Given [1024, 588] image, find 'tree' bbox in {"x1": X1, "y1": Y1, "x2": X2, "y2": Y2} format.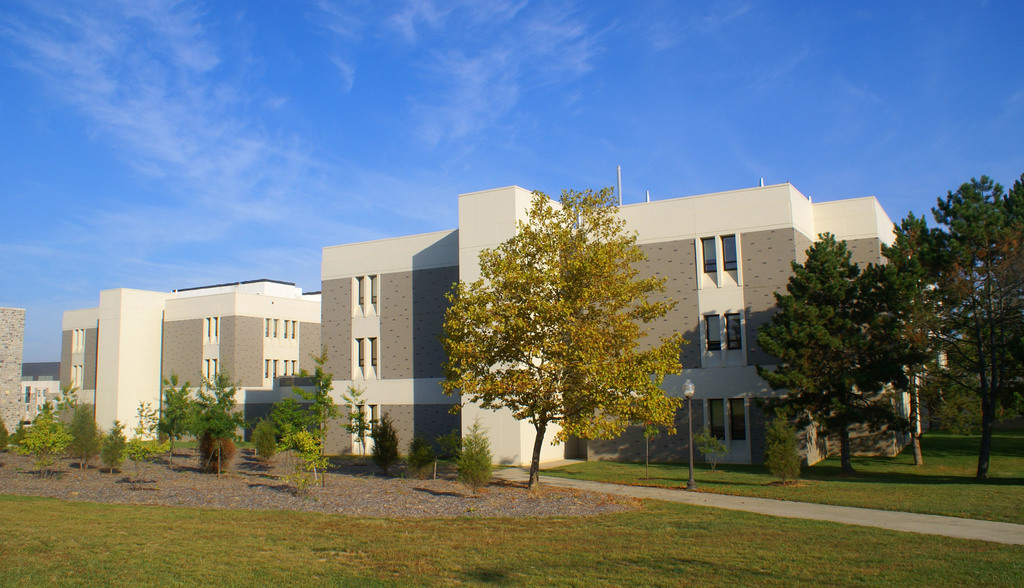
{"x1": 182, "y1": 362, "x2": 241, "y2": 480}.
